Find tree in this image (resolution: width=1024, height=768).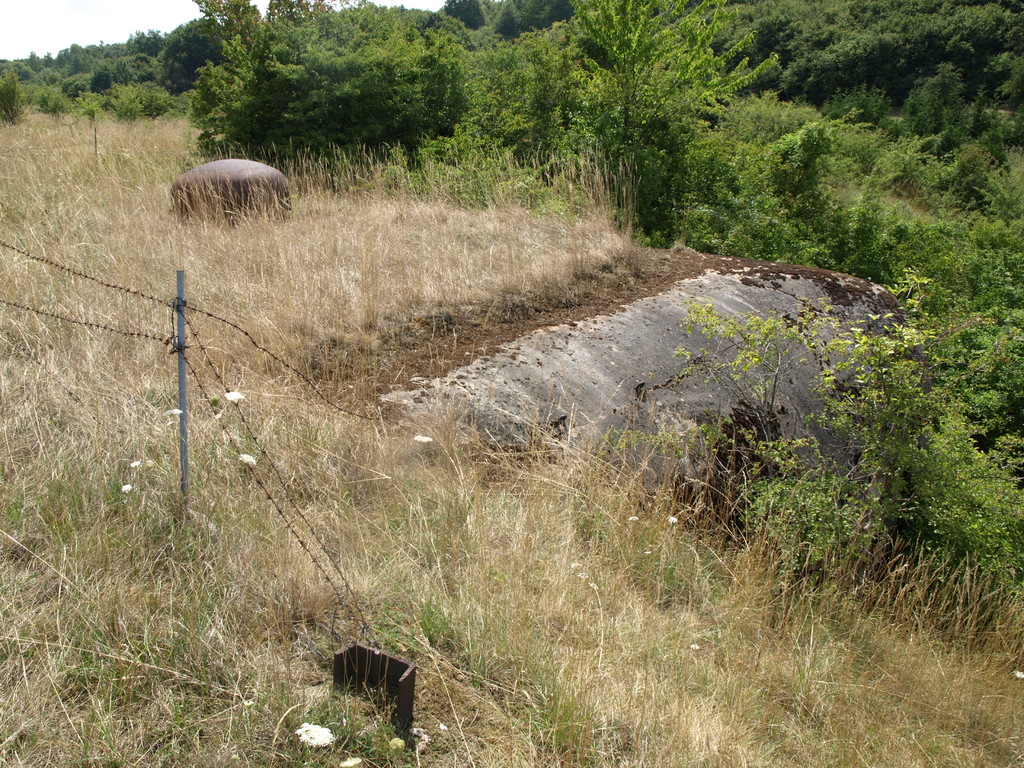
<box>165,13,231,93</box>.
